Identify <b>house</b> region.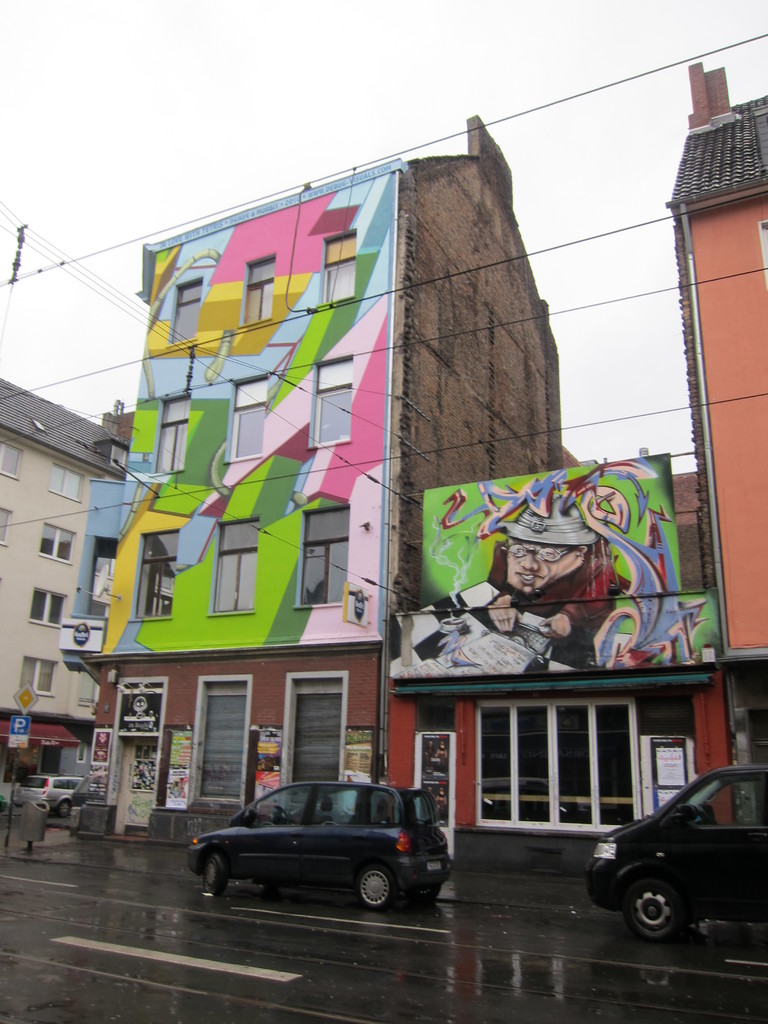
Region: <box>674,64,767,801</box>.
